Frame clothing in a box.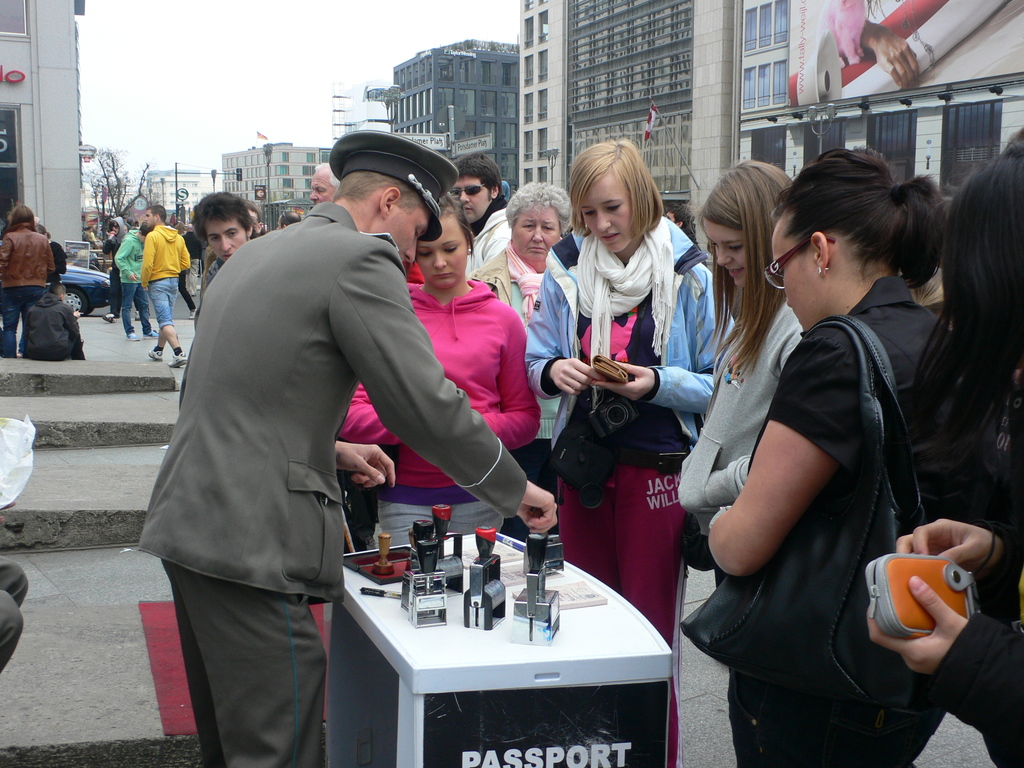
box(0, 558, 30, 672).
